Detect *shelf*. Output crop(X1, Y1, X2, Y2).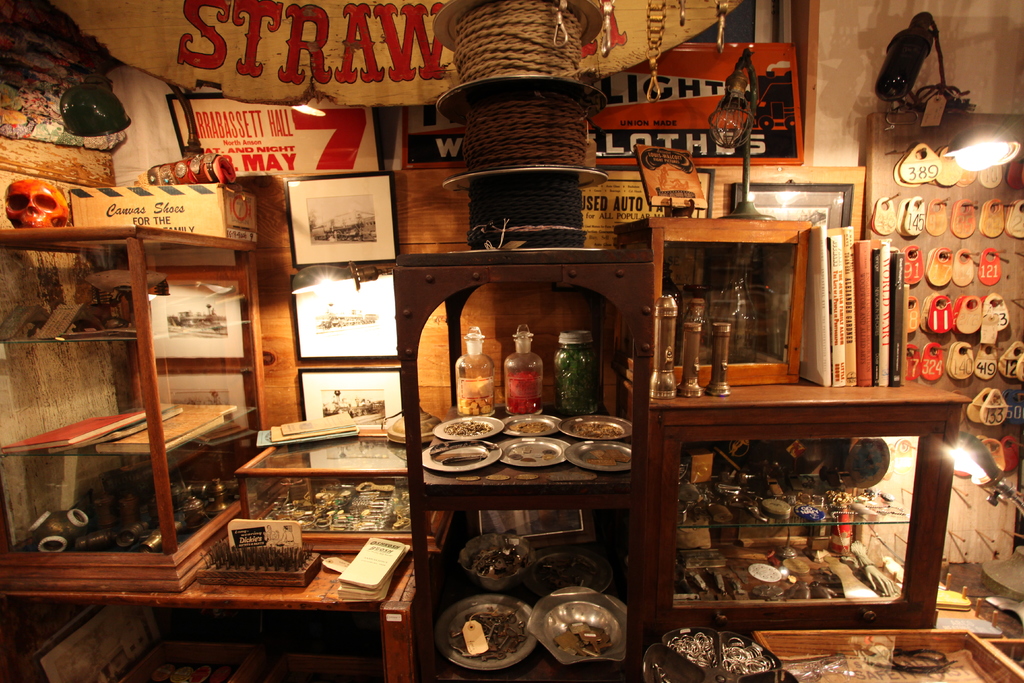
crop(607, 211, 803, 383).
